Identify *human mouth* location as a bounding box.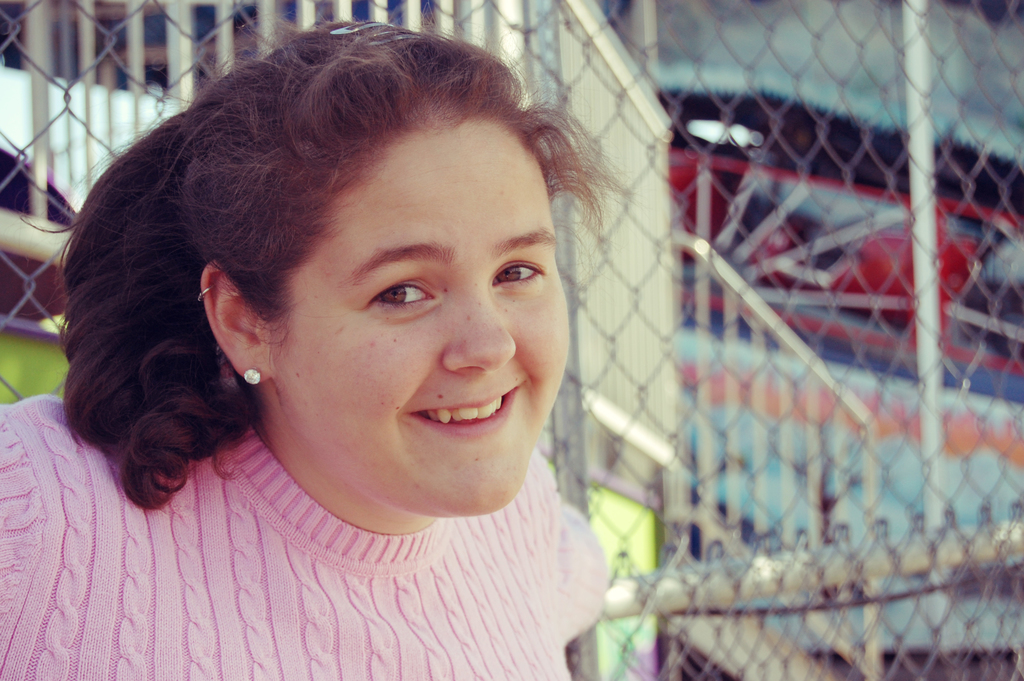
<region>413, 390, 520, 438</region>.
